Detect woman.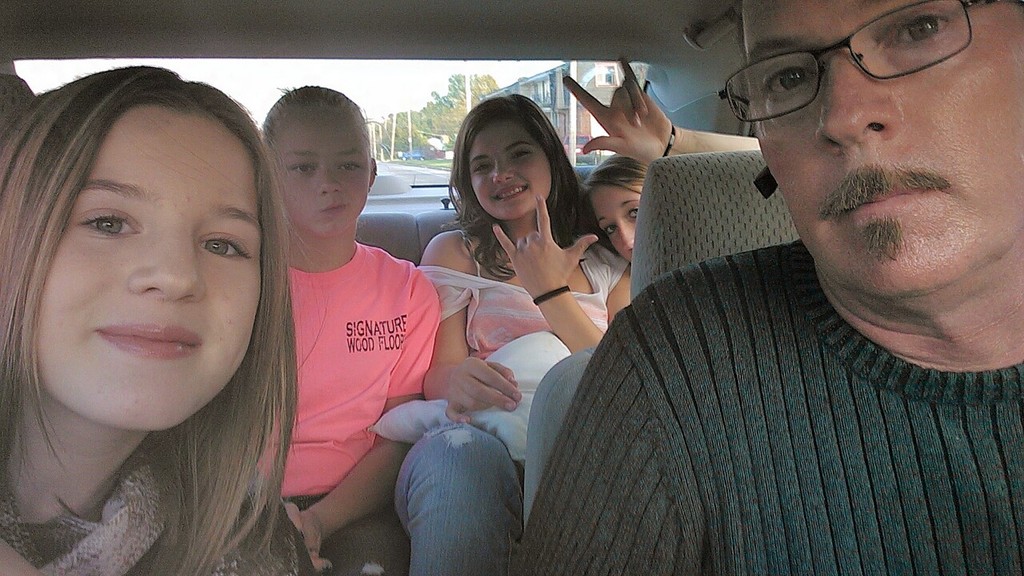
Detected at 395/93/631/571.
